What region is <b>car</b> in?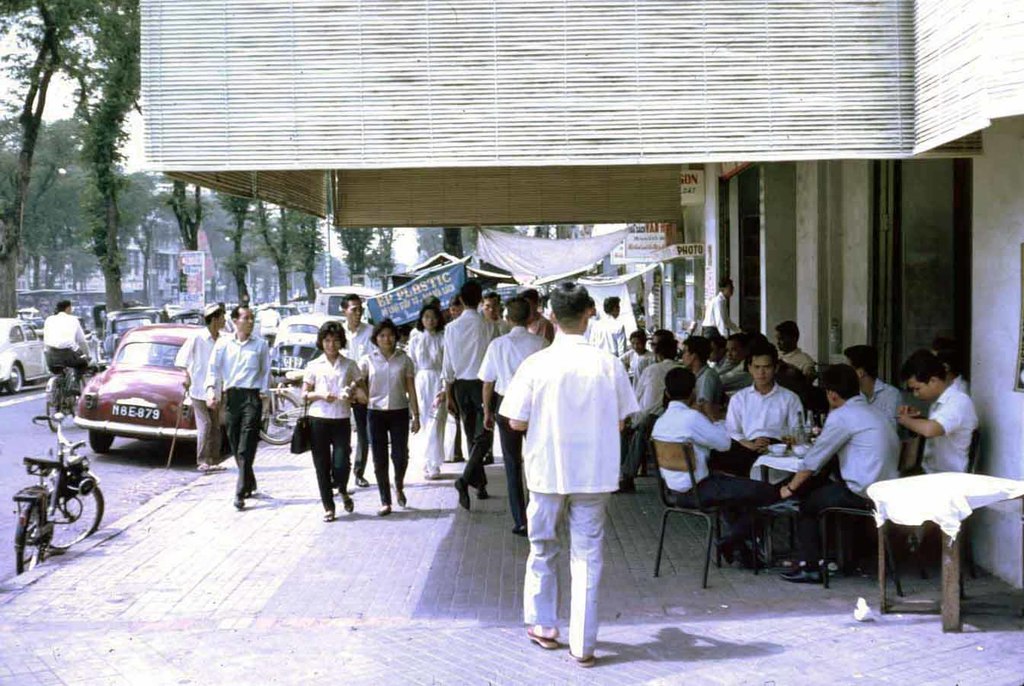
[left=0, top=318, right=55, bottom=392].
